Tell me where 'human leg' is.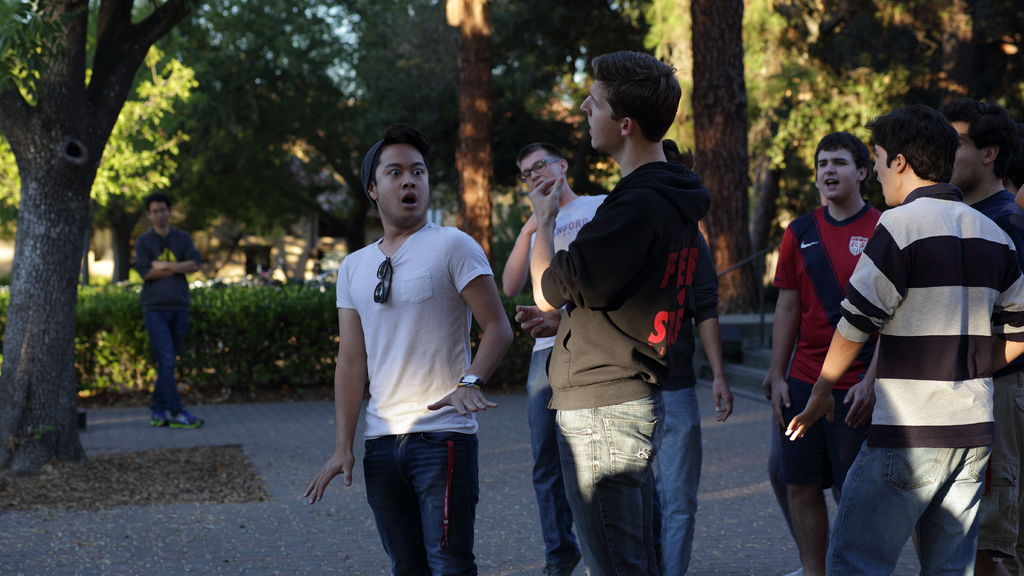
'human leg' is at {"left": 149, "top": 301, "right": 206, "bottom": 429}.
